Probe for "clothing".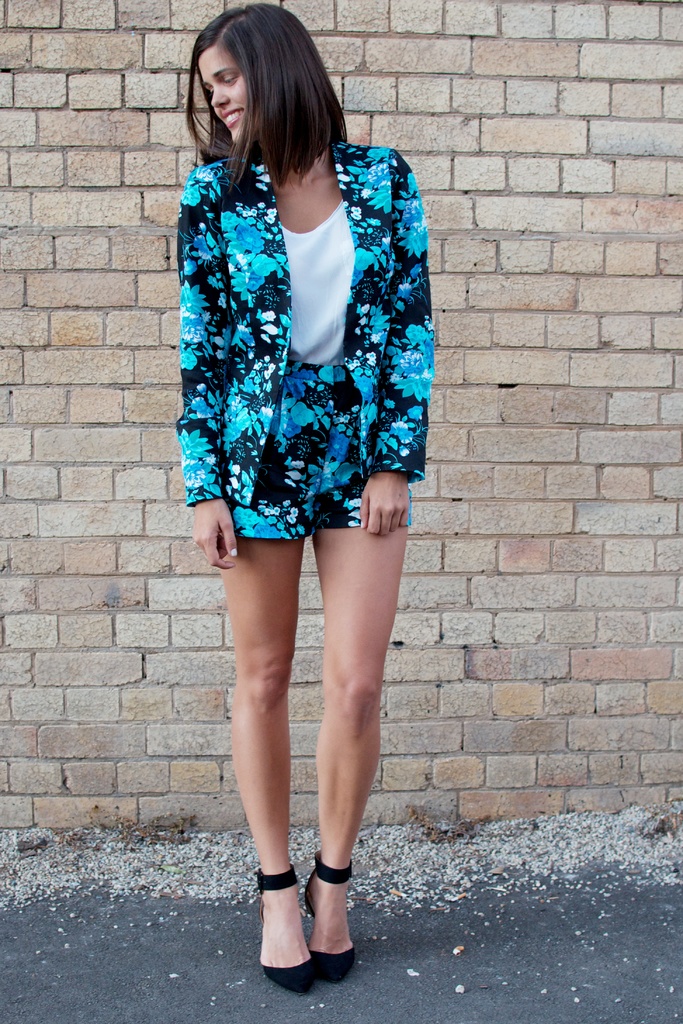
Probe result: (x1=179, y1=141, x2=435, y2=537).
